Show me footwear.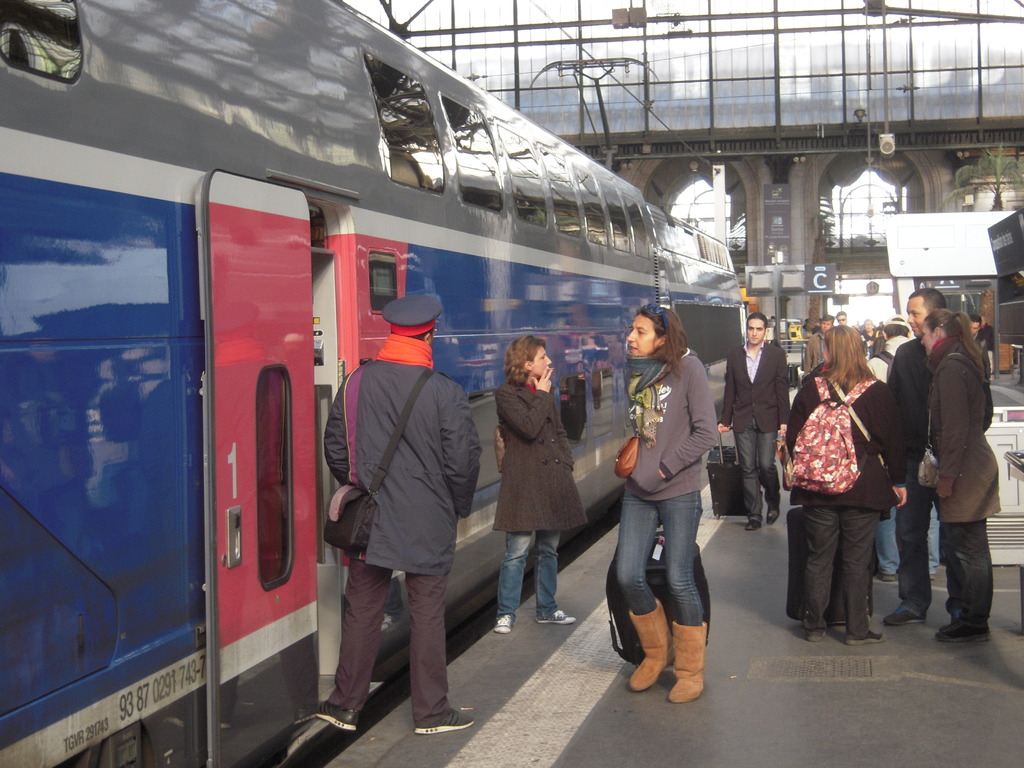
footwear is here: (768, 514, 780, 525).
